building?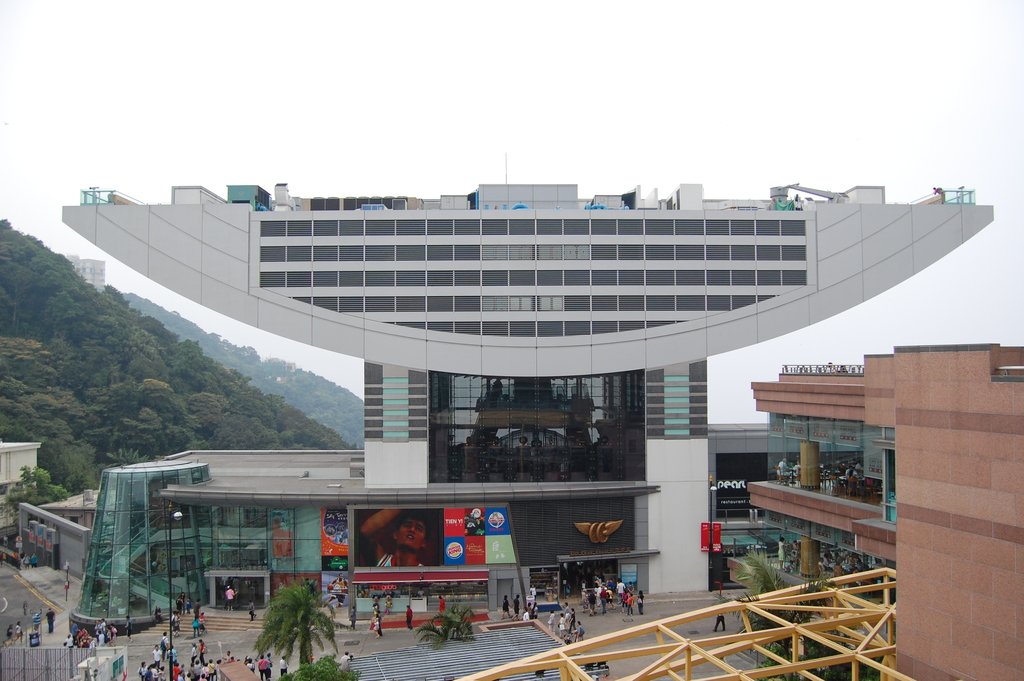
[x1=63, y1=183, x2=995, y2=627]
